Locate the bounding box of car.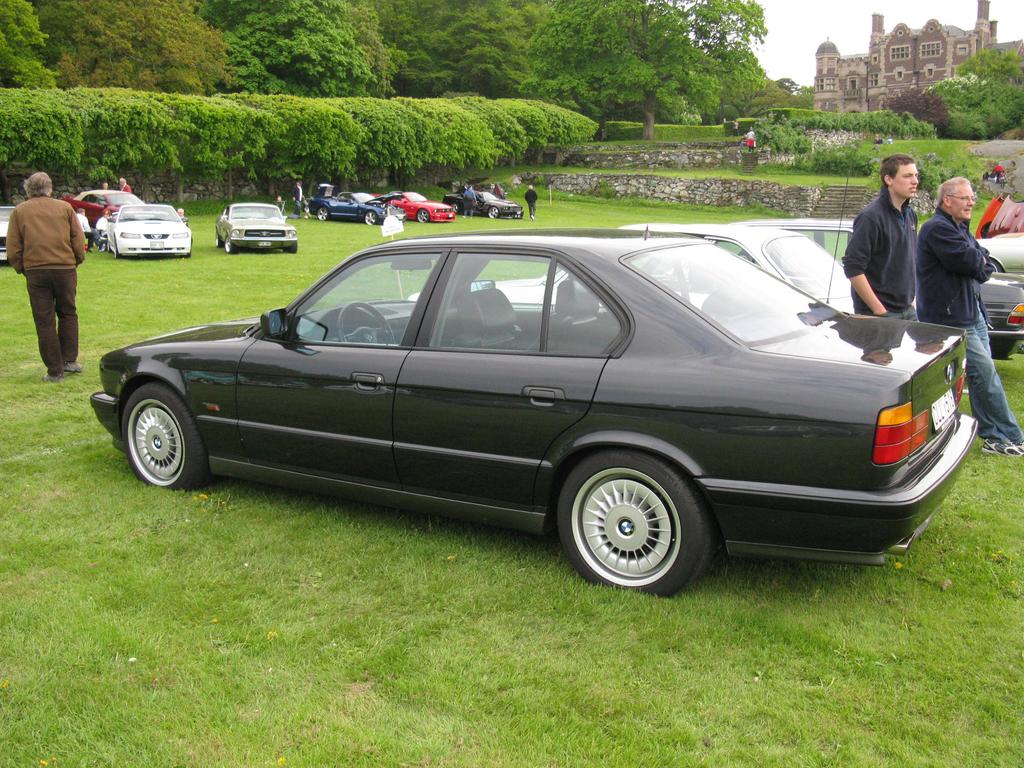
Bounding box: rect(376, 187, 456, 228).
